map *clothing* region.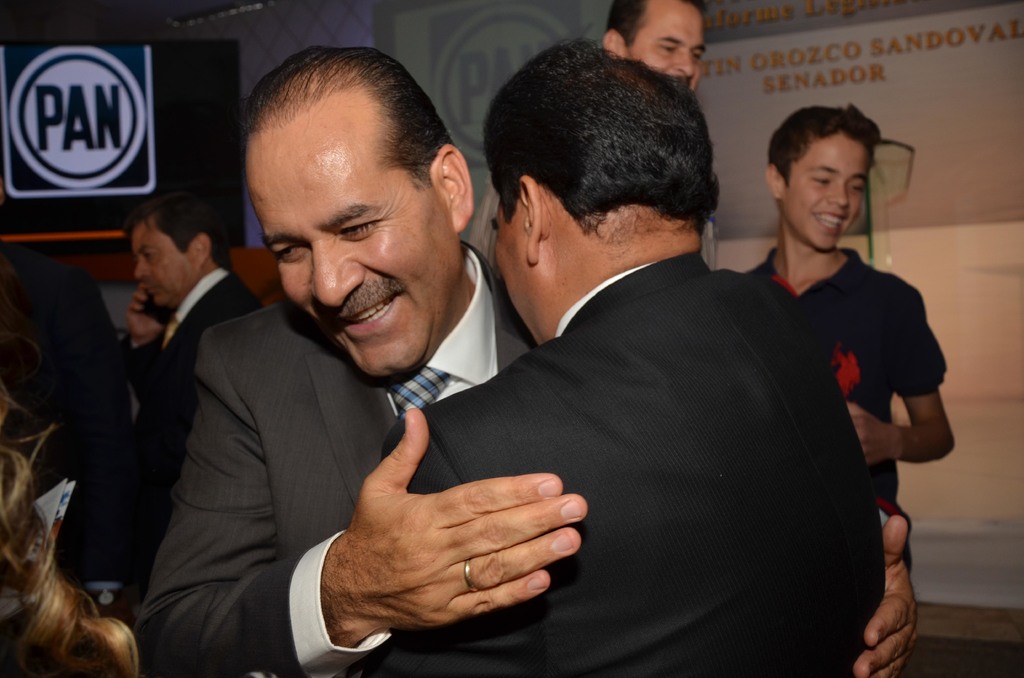
Mapped to (left=468, top=165, right=721, bottom=275).
